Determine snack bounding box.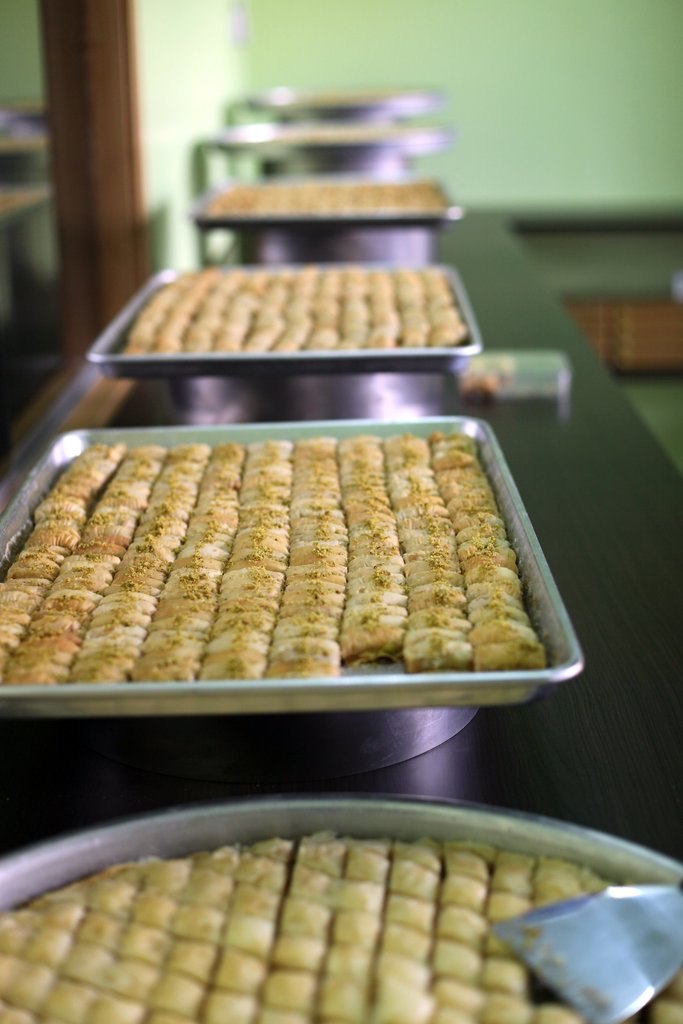
Determined: select_region(0, 843, 682, 1023).
